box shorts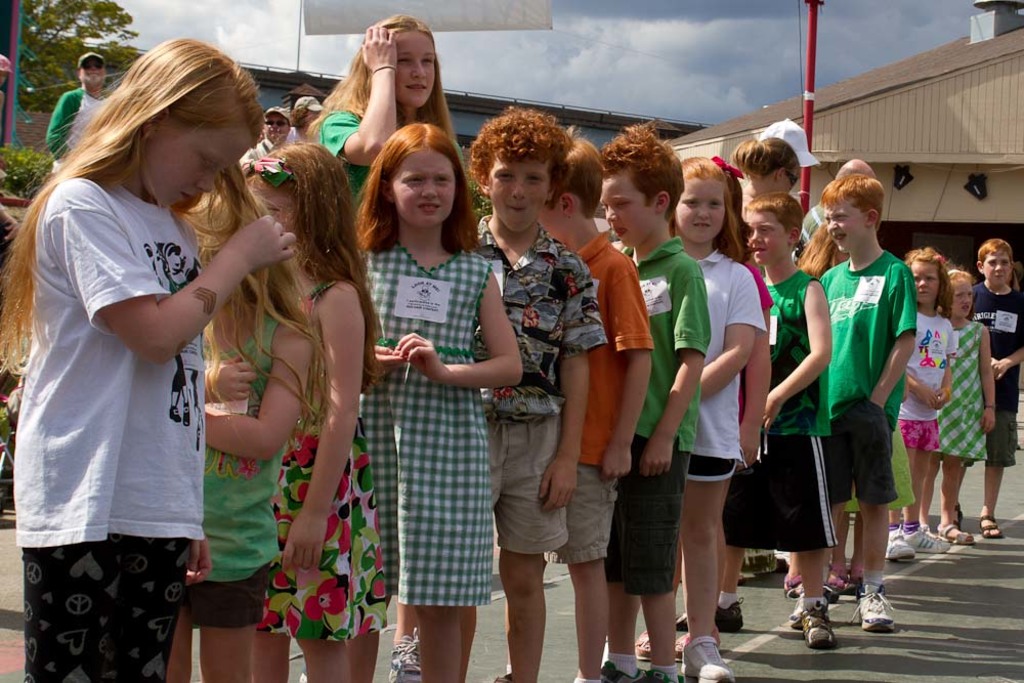
{"x1": 686, "y1": 458, "x2": 738, "y2": 482}
